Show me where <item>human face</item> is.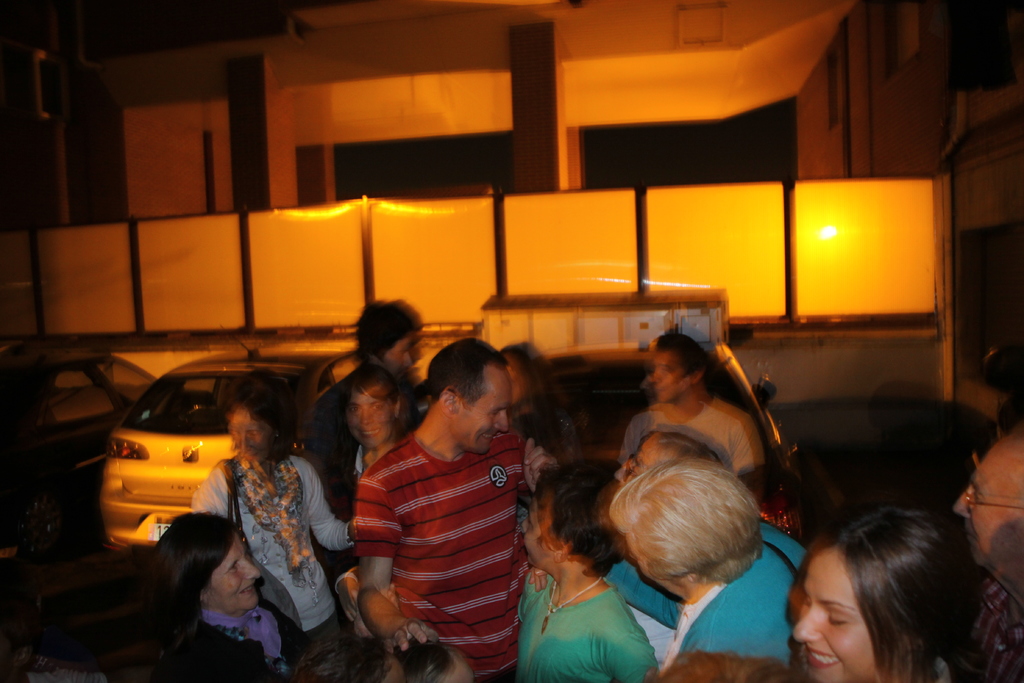
<item>human face</item> is at (x1=522, y1=496, x2=560, y2=567).
